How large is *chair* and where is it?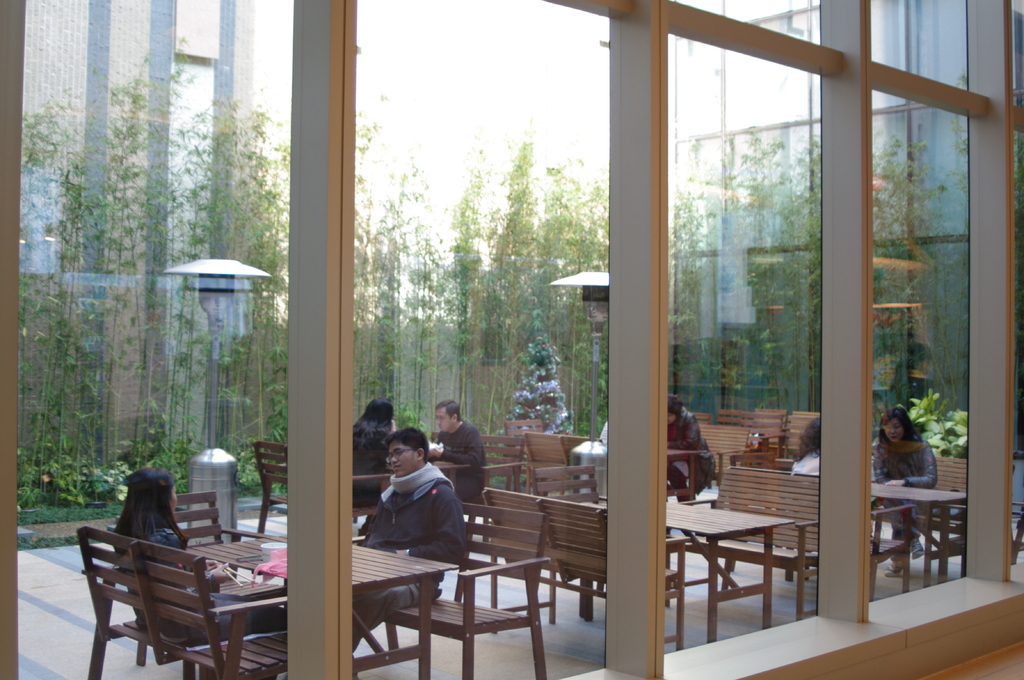
Bounding box: BBox(255, 439, 292, 534).
